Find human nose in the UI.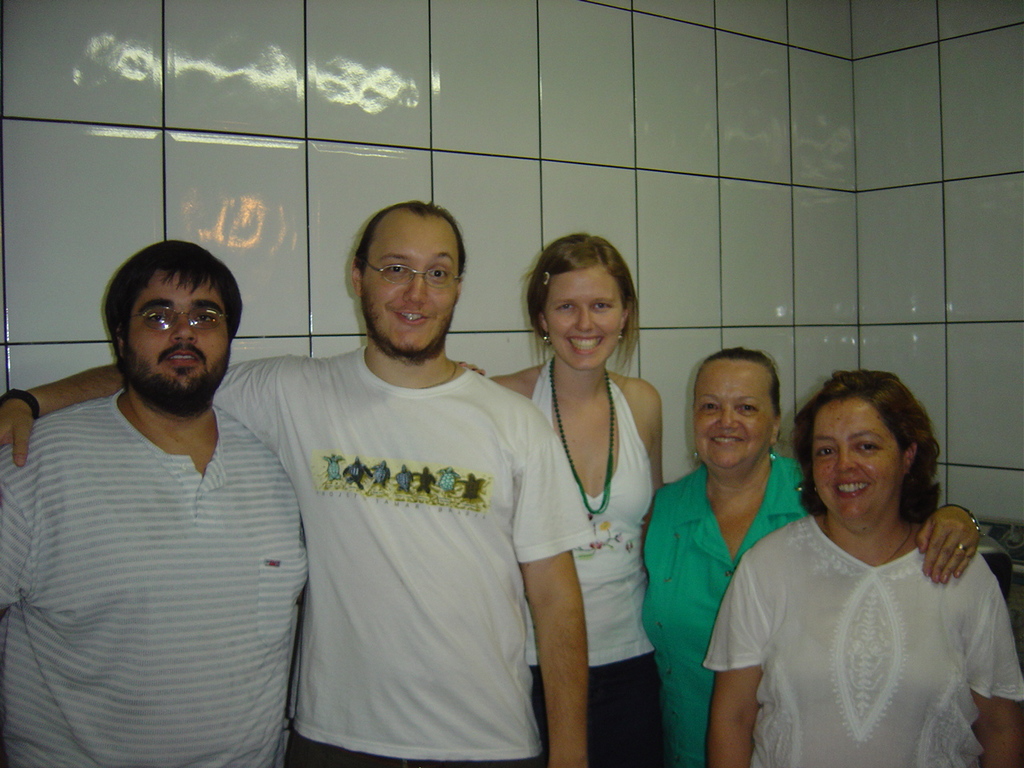
UI element at select_region(402, 272, 427, 300).
